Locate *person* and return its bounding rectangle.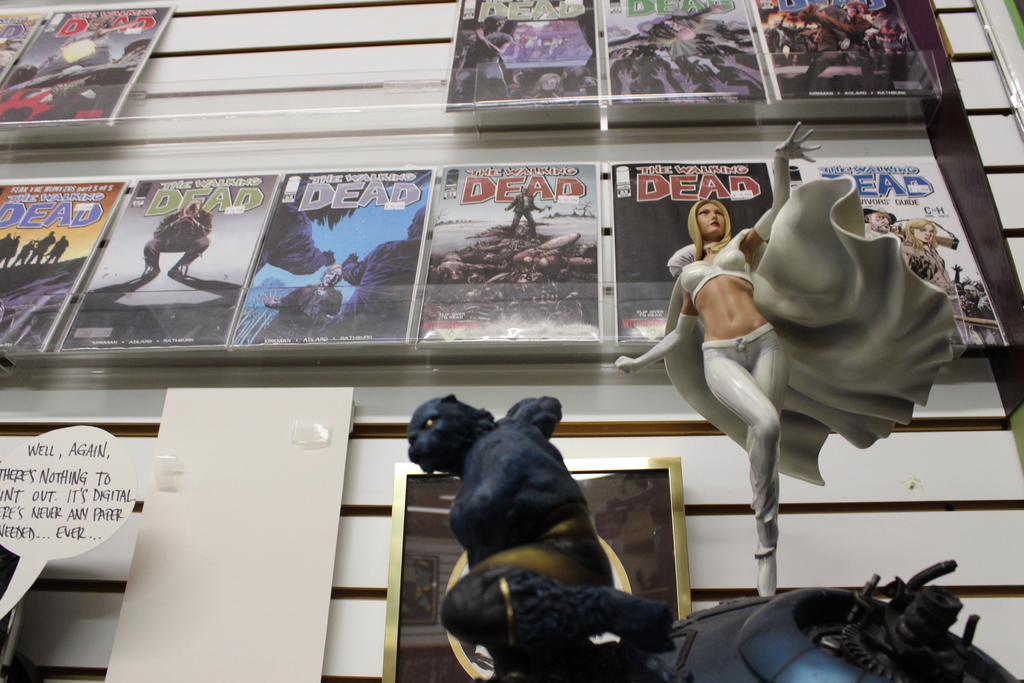
crop(5, 236, 15, 265).
